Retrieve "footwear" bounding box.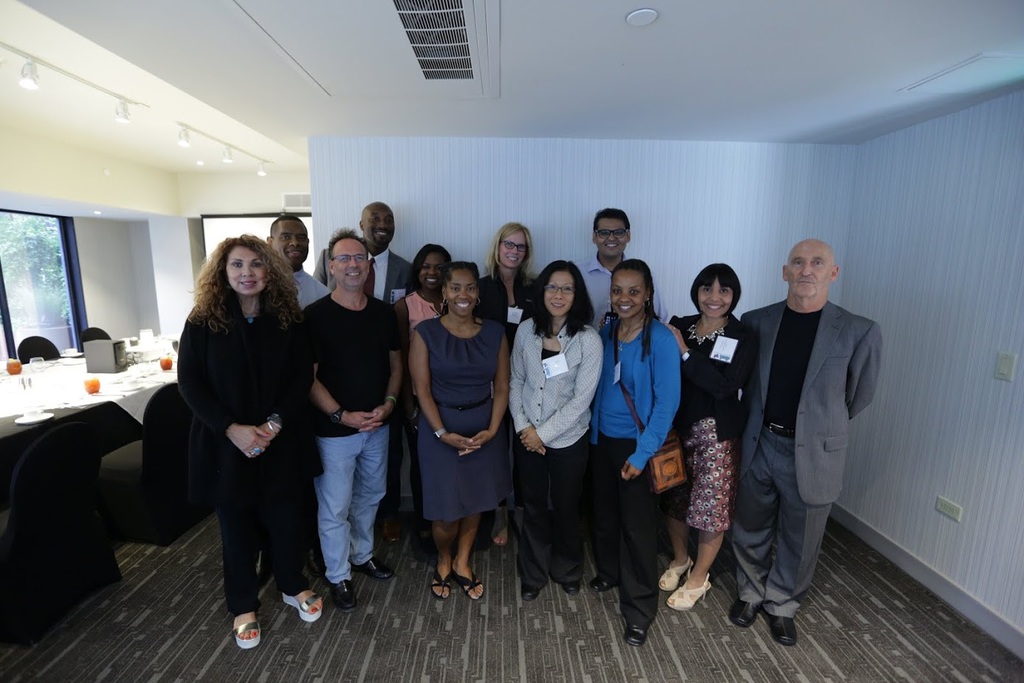
Bounding box: 359 555 394 581.
